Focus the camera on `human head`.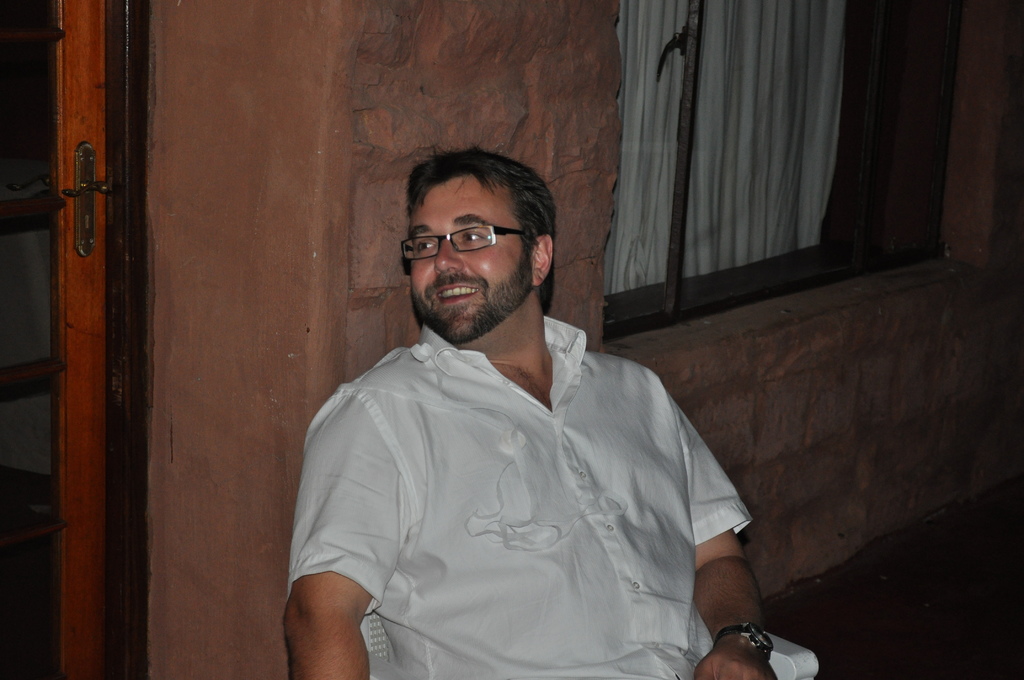
Focus region: 388 152 561 329.
